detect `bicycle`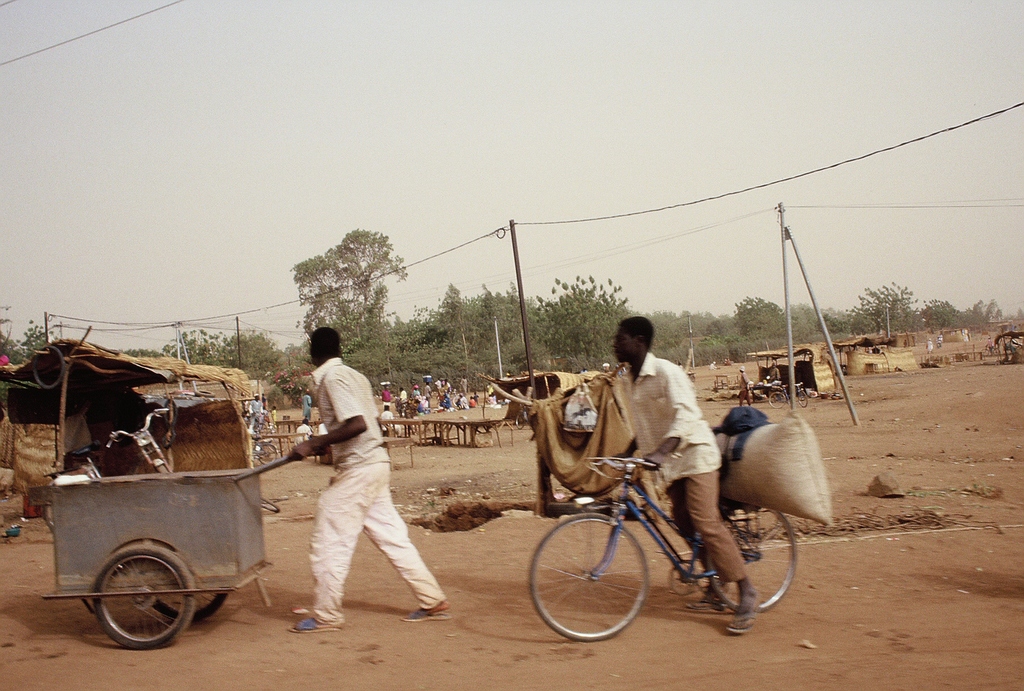
(542,384,787,654)
